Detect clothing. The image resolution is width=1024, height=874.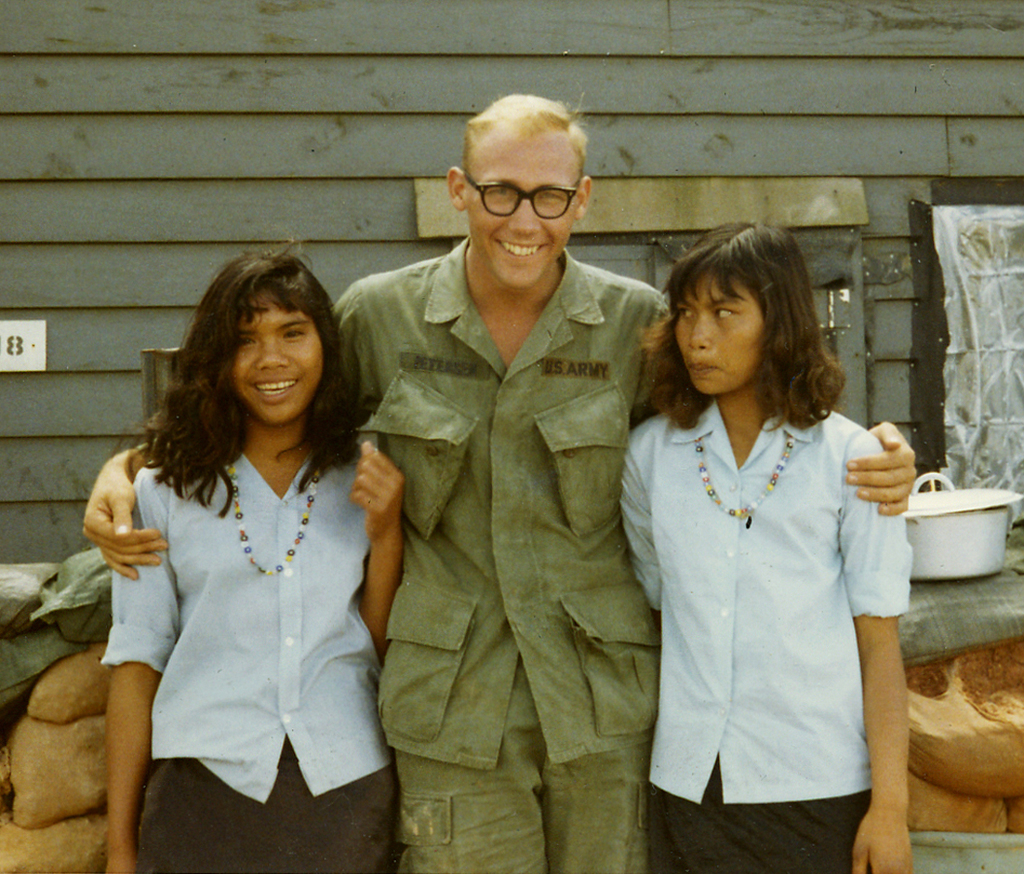
{"left": 330, "top": 246, "right": 679, "bottom": 873}.
